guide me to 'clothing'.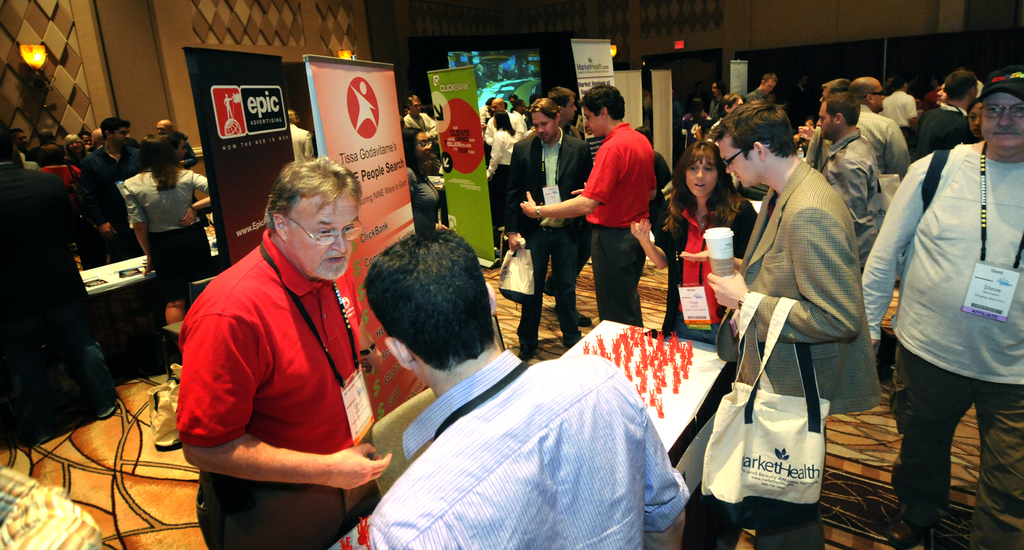
Guidance: locate(374, 346, 691, 549).
